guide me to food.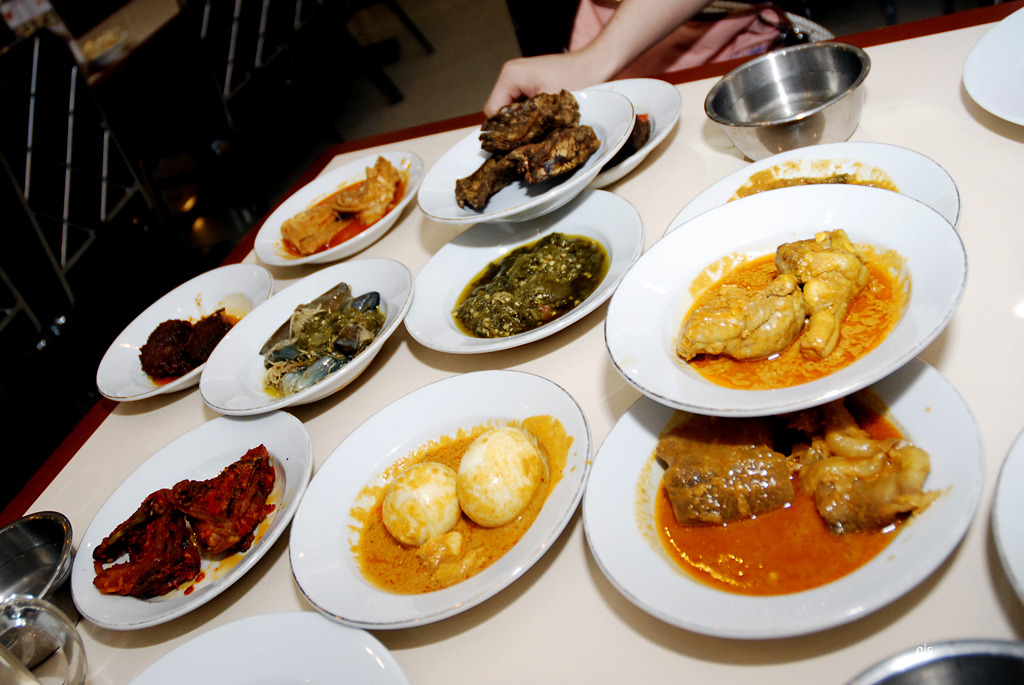
Guidance: rect(333, 152, 406, 226).
